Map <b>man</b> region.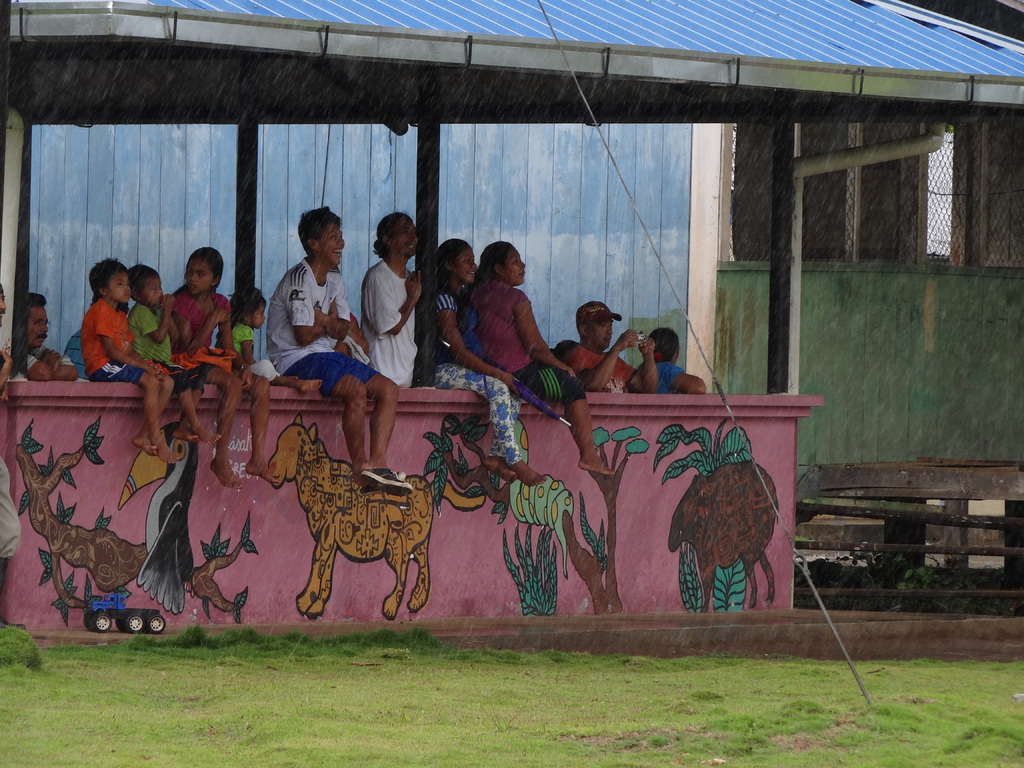
Mapped to bbox(561, 288, 637, 396).
